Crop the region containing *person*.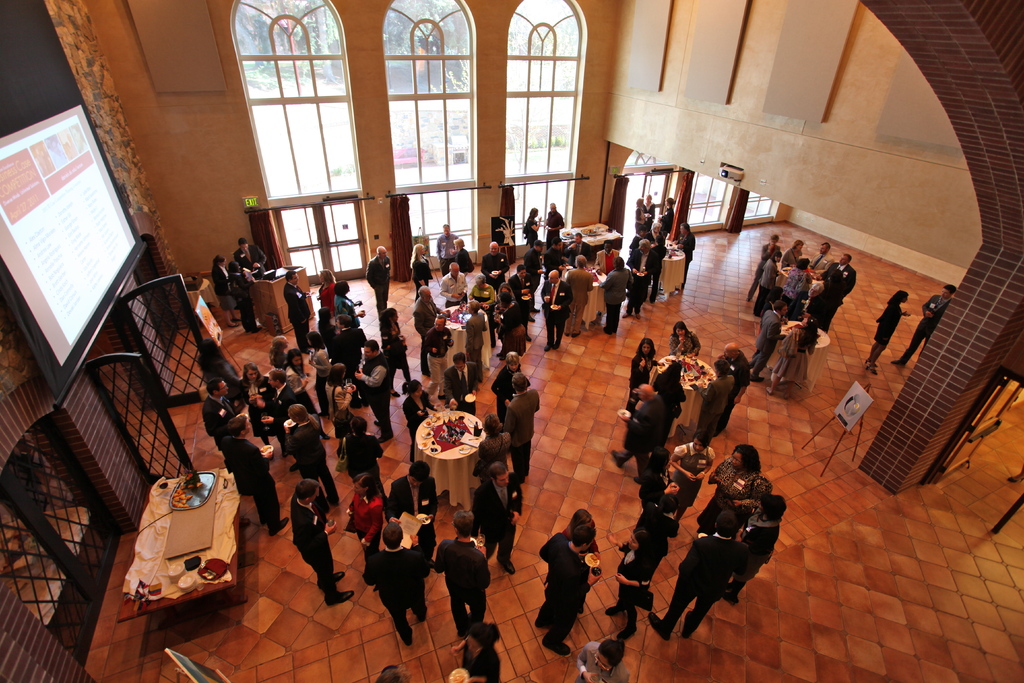
Crop region: box(227, 261, 269, 331).
